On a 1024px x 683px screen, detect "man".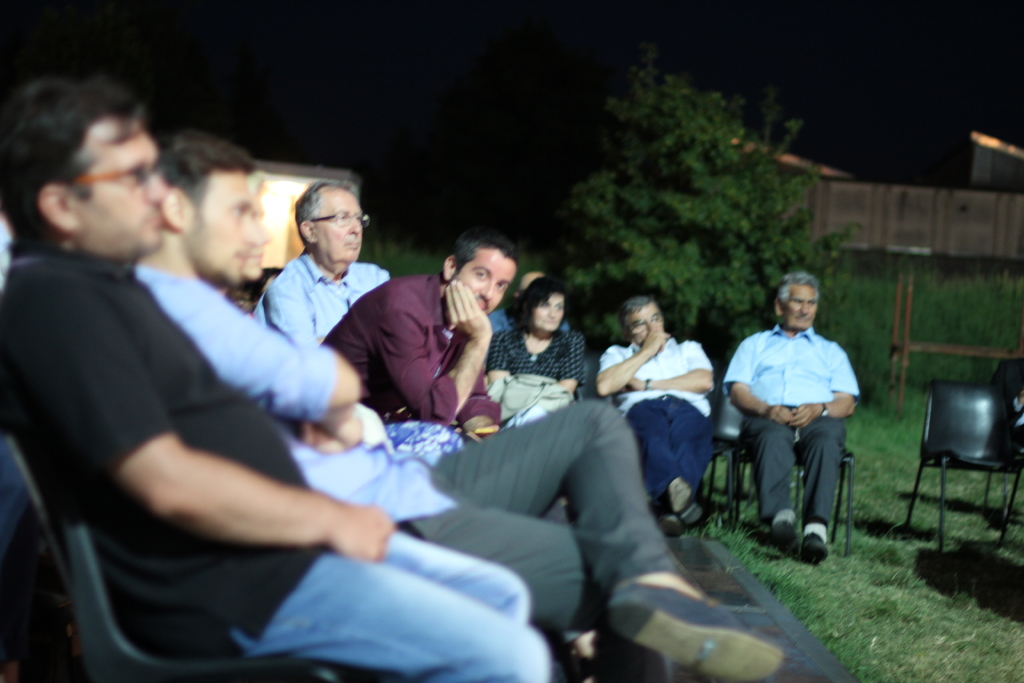
320:230:577:468.
